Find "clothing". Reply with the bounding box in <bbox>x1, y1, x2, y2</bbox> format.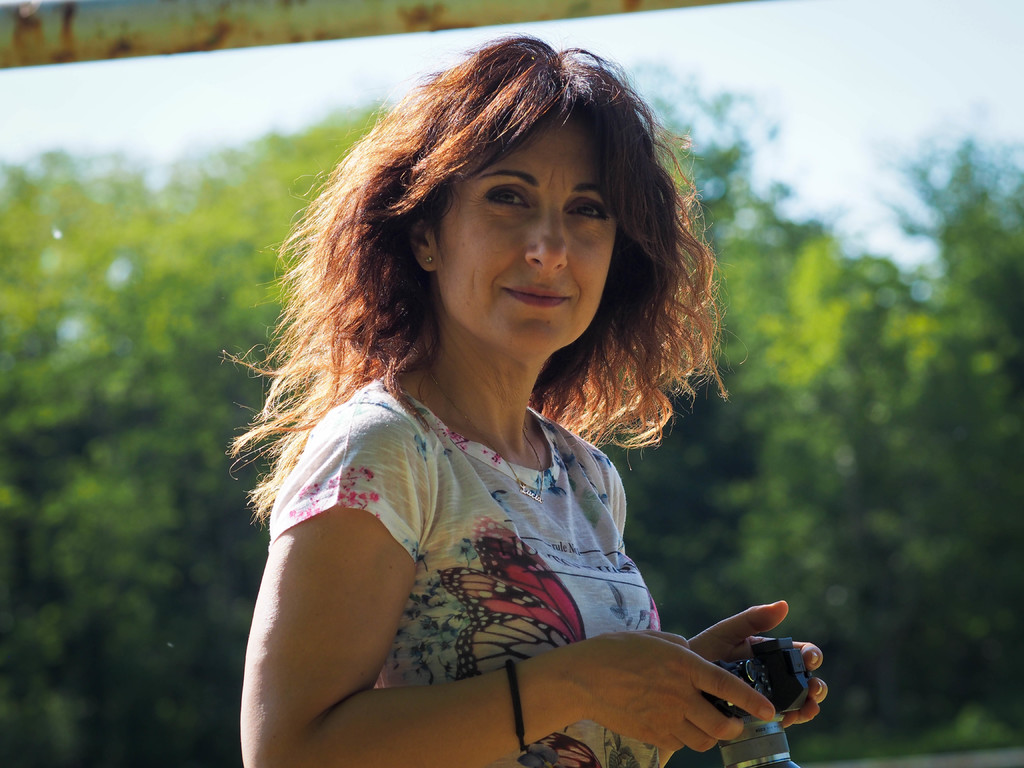
<bbox>266, 369, 666, 767</bbox>.
